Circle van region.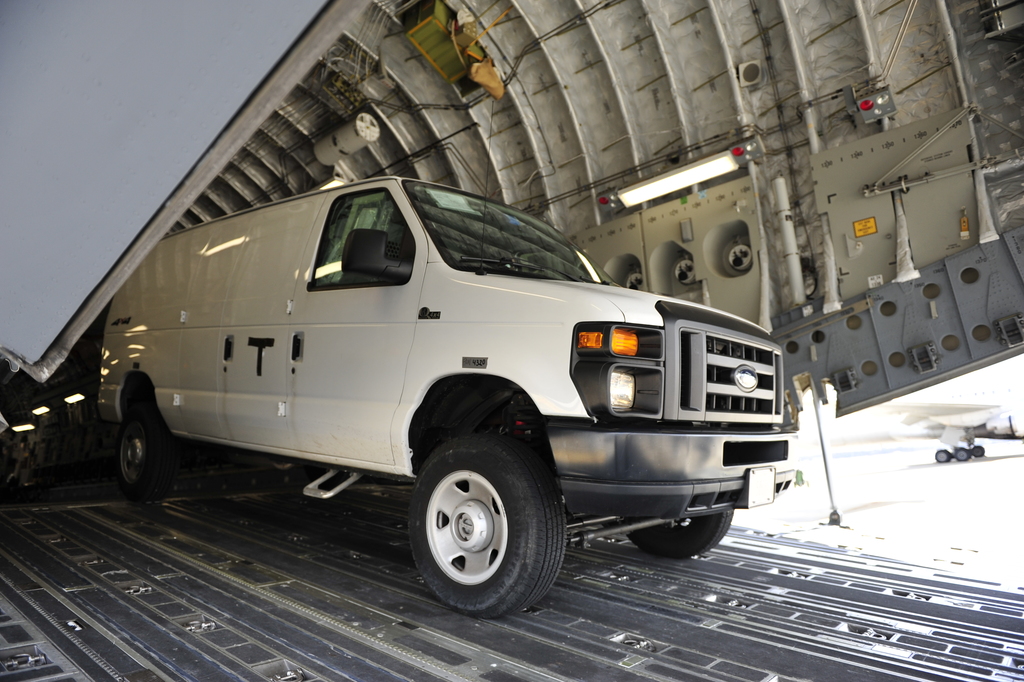
Region: crop(98, 99, 803, 620).
